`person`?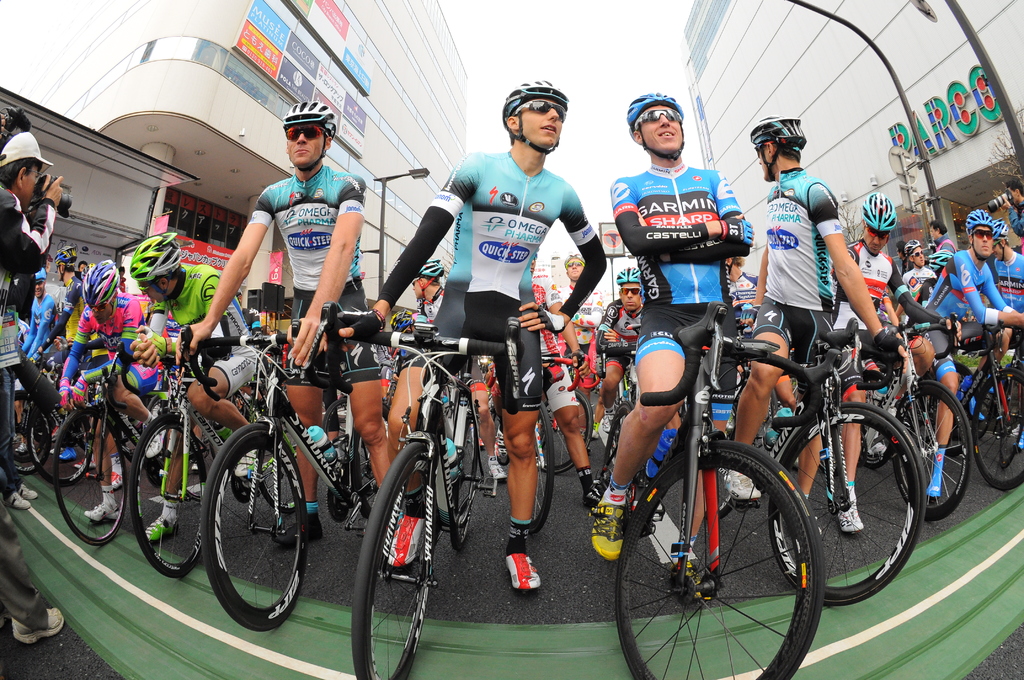
box(559, 250, 595, 441)
